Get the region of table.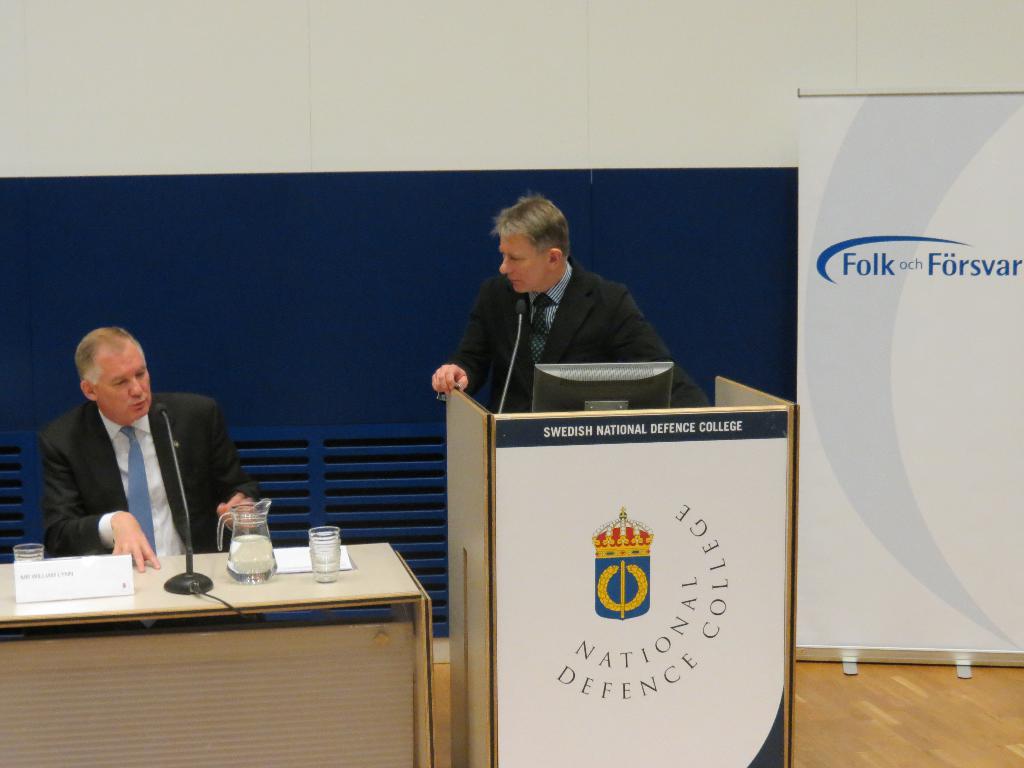
left=4, top=532, right=417, bottom=760.
